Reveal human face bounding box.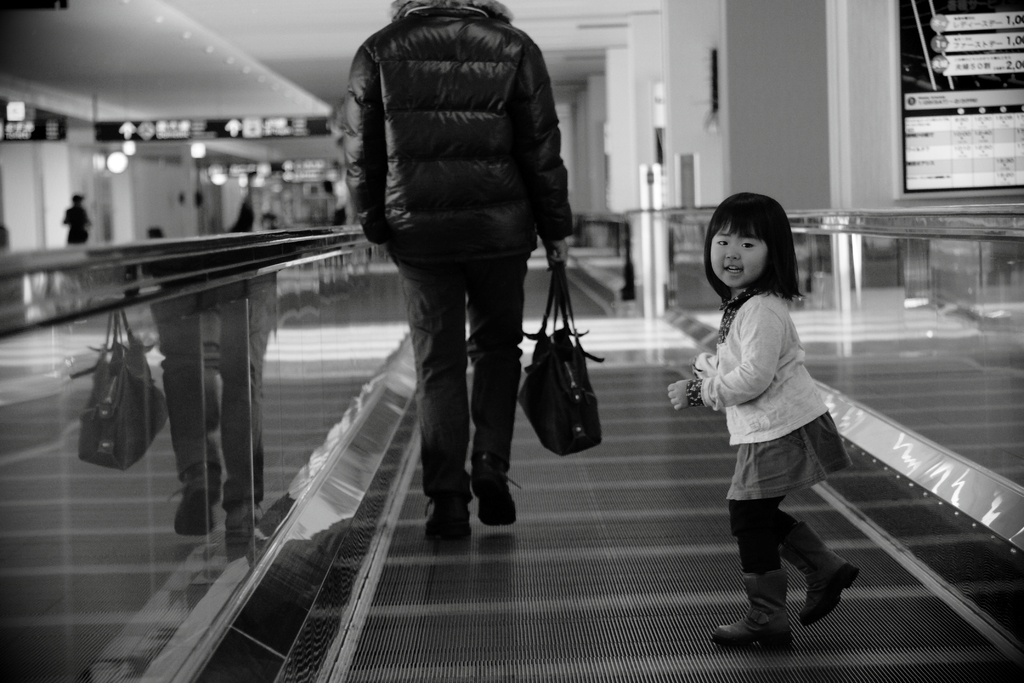
Revealed: {"left": 710, "top": 216, "right": 771, "bottom": 288}.
